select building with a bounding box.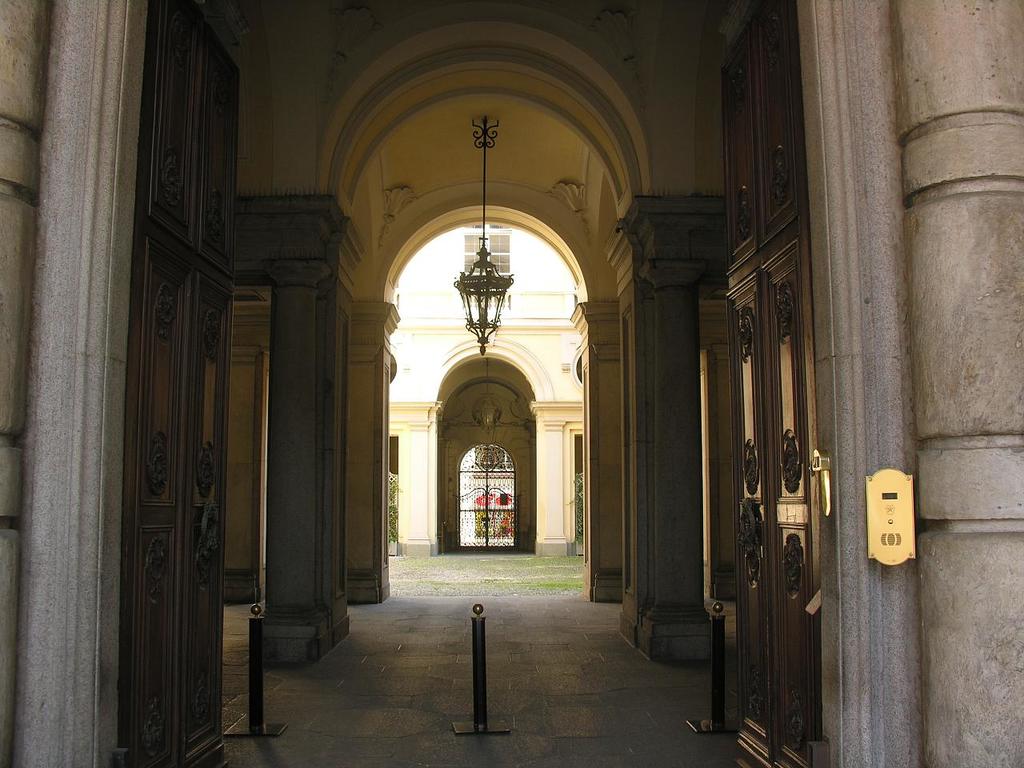
Rect(0, 0, 1023, 767).
